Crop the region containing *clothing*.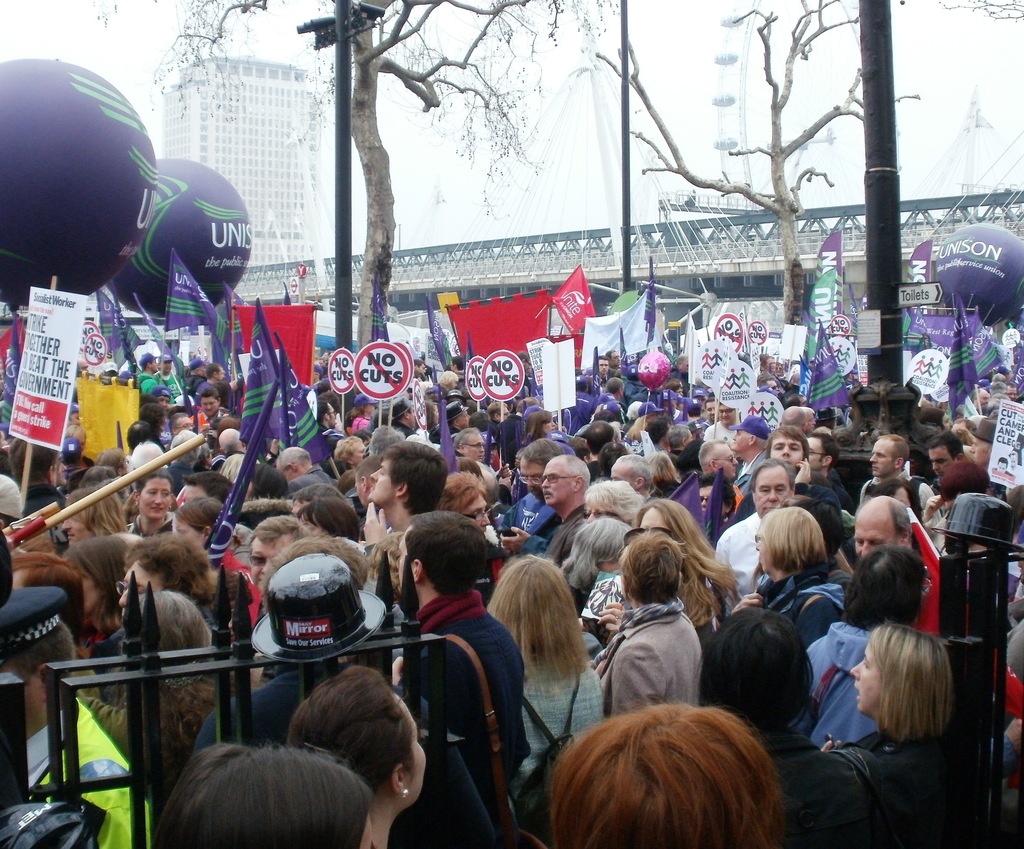
Crop region: 396,586,532,848.
